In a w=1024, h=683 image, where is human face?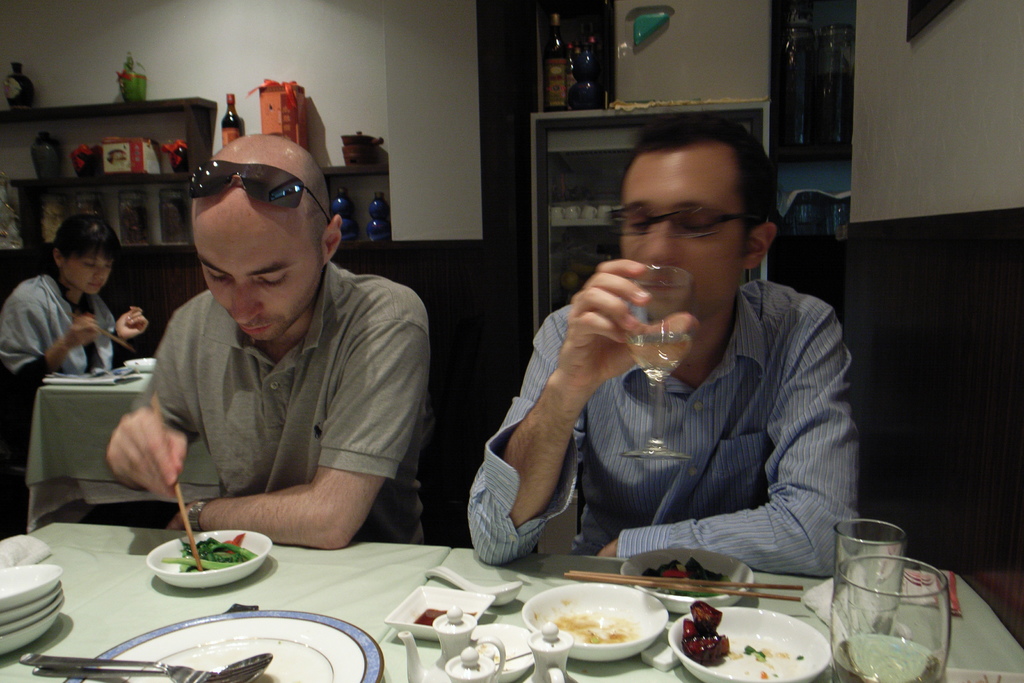
l=60, t=245, r=111, b=298.
